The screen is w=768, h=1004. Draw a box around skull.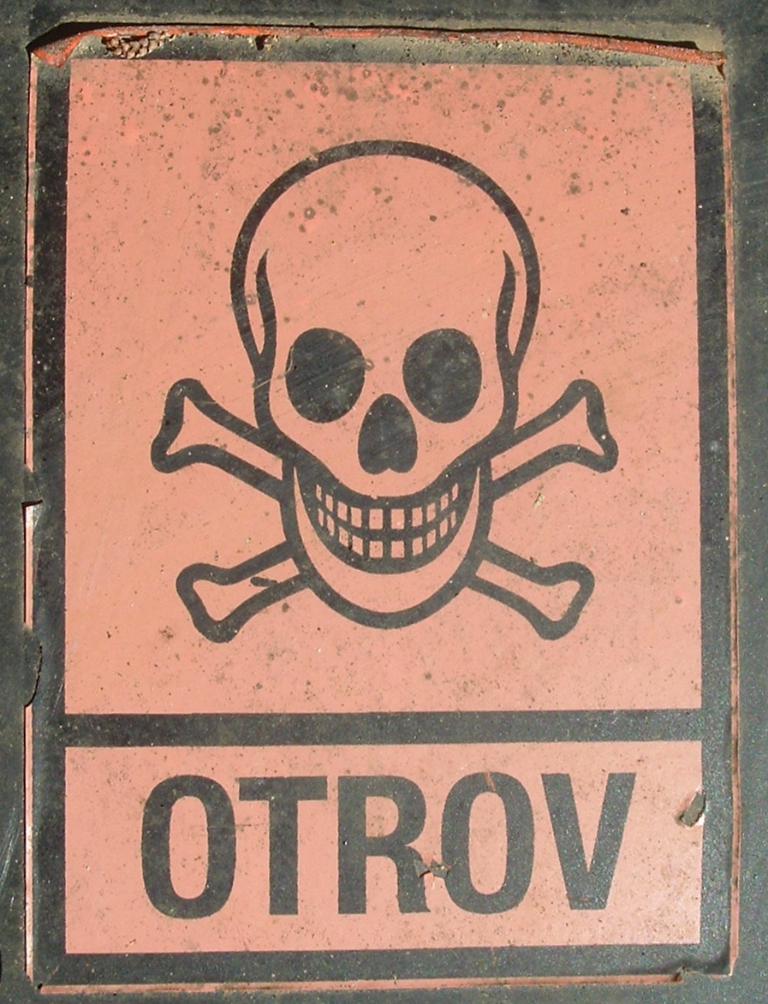
225/133/569/607.
